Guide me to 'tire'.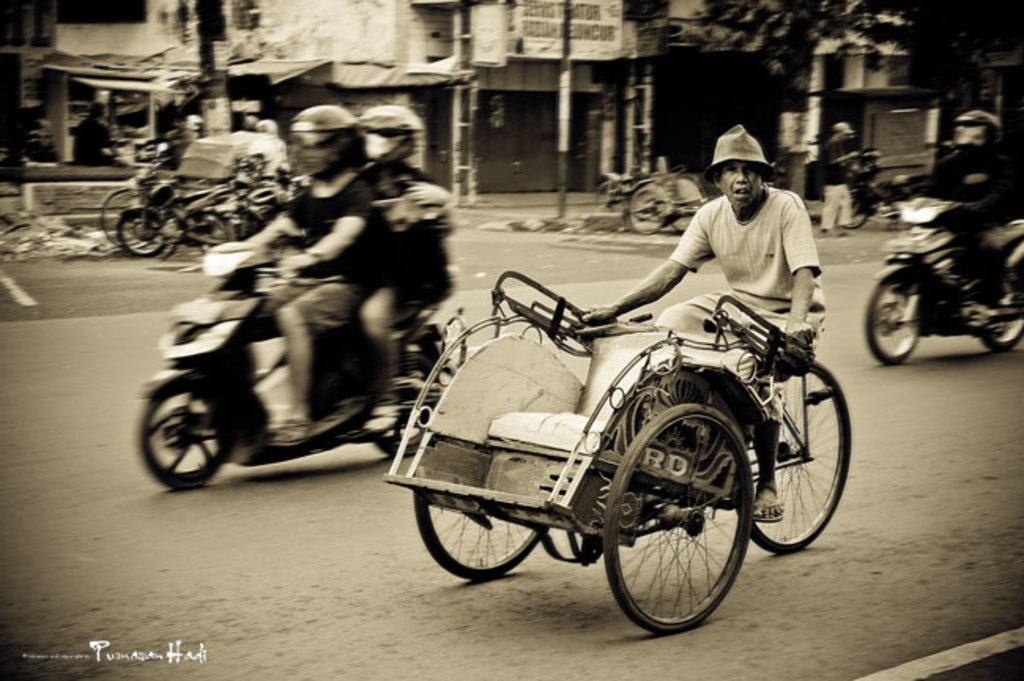
Guidance: box(865, 260, 926, 363).
